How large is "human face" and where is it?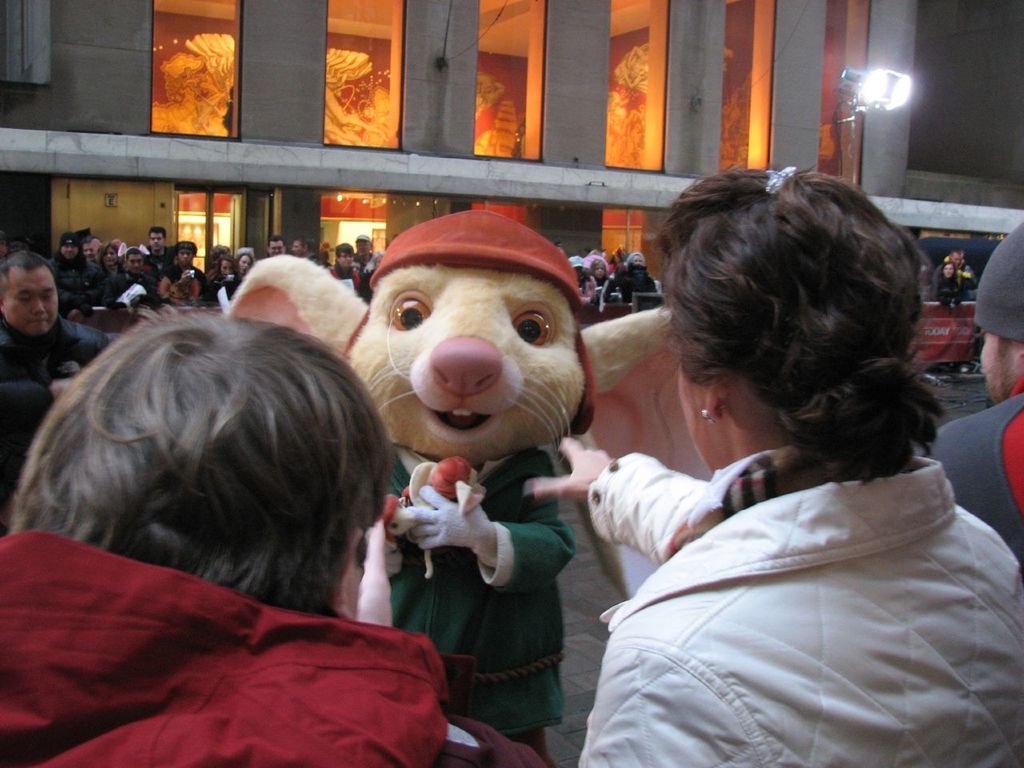
Bounding box: <box>289,242,301,255</box>.
